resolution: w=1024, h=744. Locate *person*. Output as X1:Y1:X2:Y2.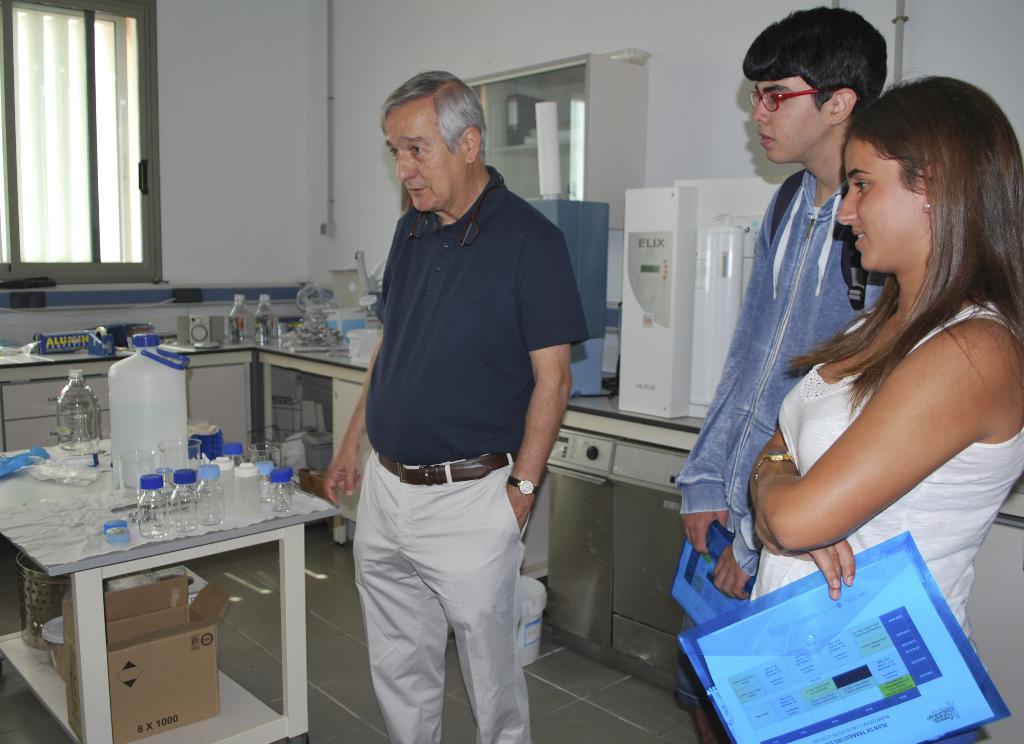
675:4:893:743.
